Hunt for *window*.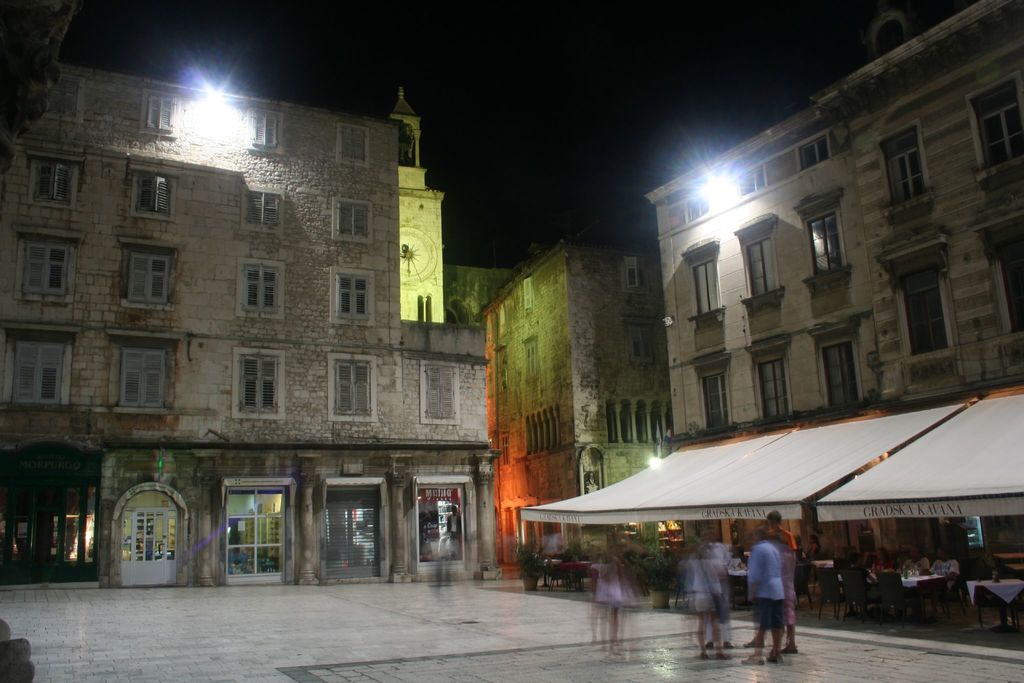
Hunted down at (136,89,178,140).
